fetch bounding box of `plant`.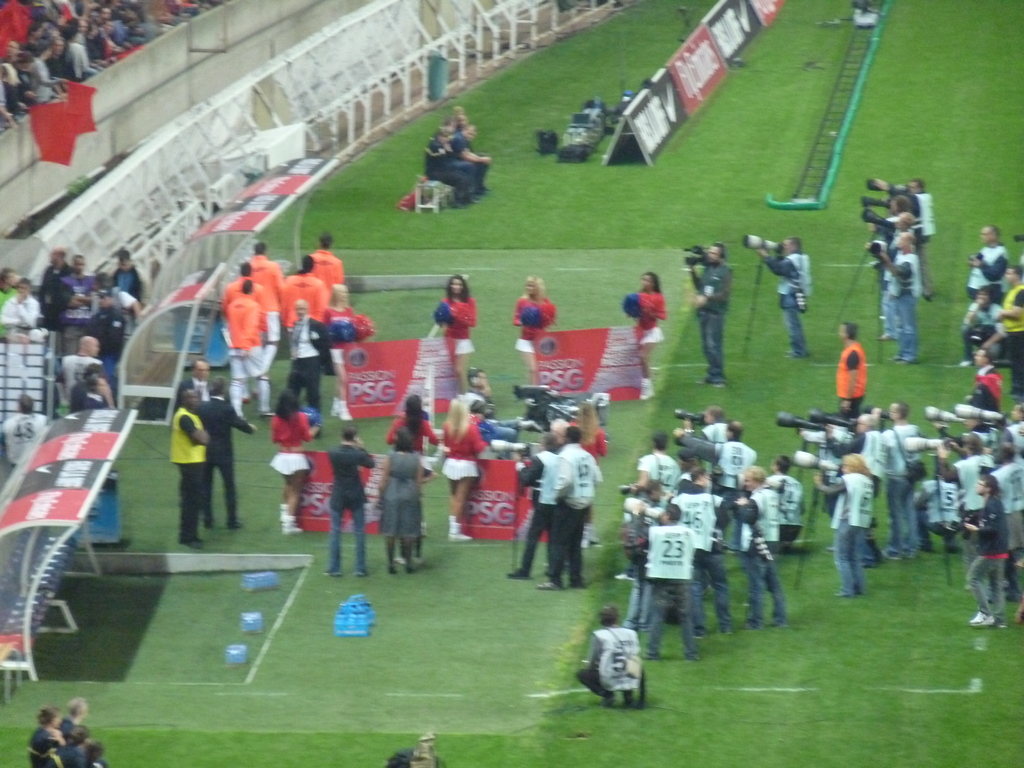
Bbox: [57,169,93,200].
